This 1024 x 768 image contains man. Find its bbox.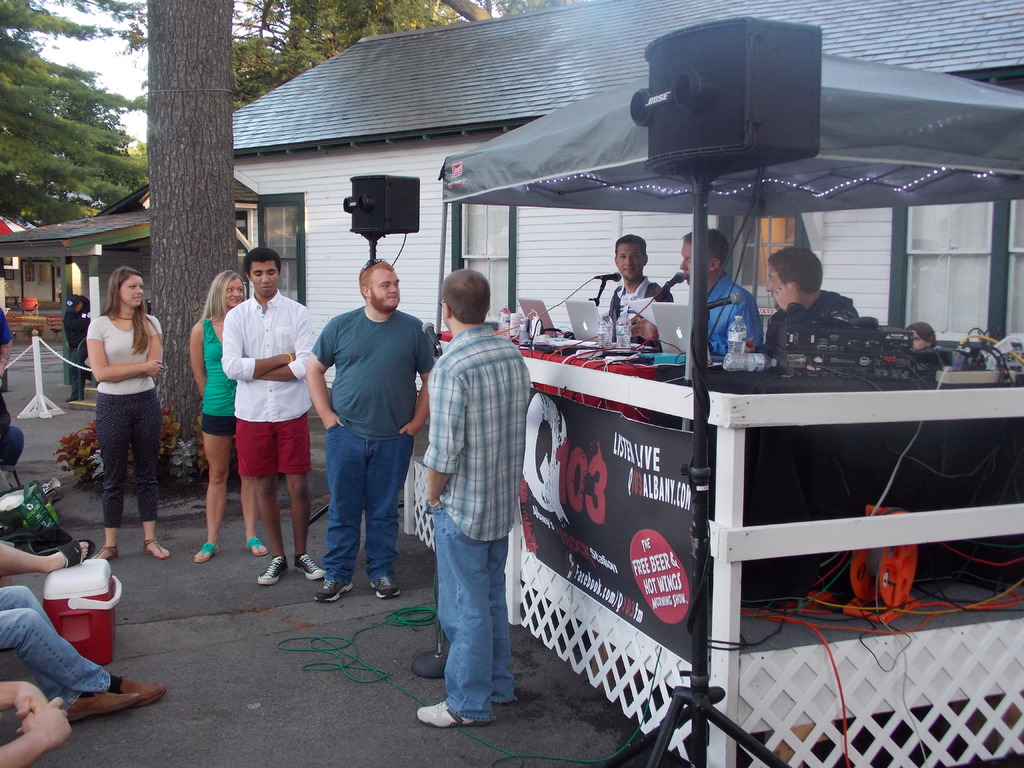
BBox(632, 228, 763, 353).
